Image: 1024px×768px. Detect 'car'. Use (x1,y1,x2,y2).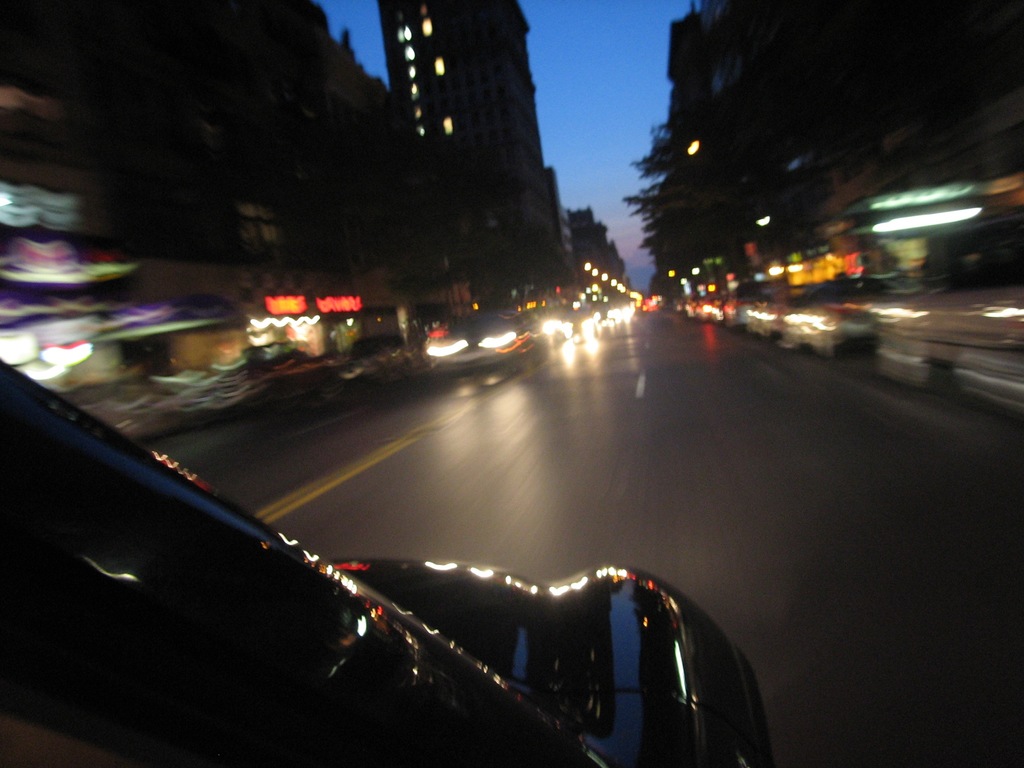
(424,311,547,373).
